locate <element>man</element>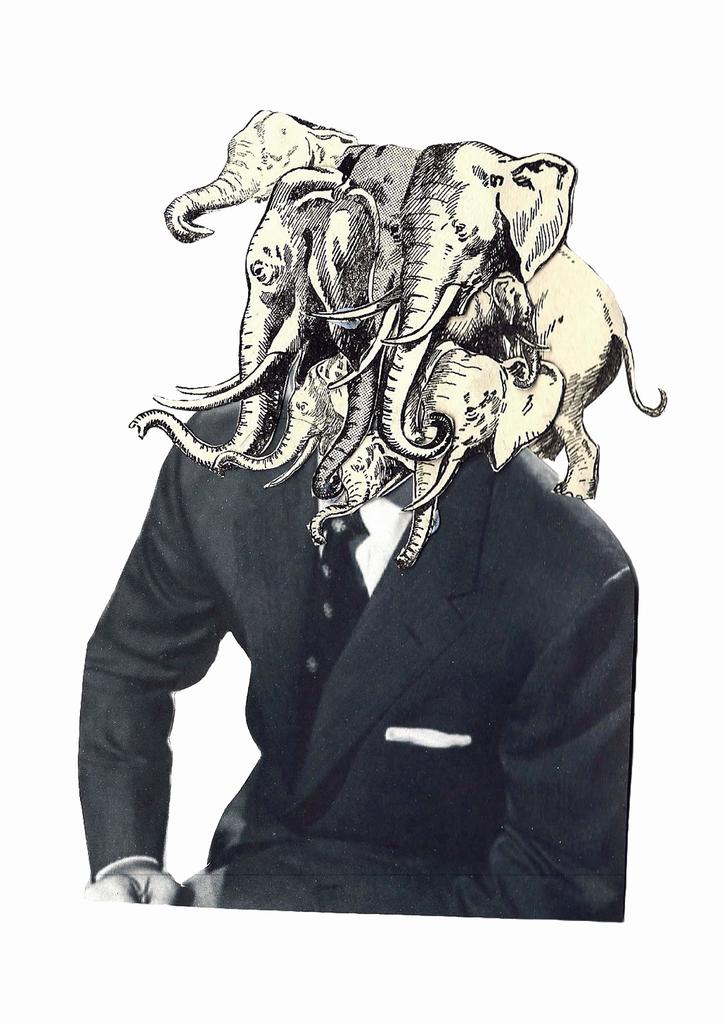
70, 393, 637, 913
